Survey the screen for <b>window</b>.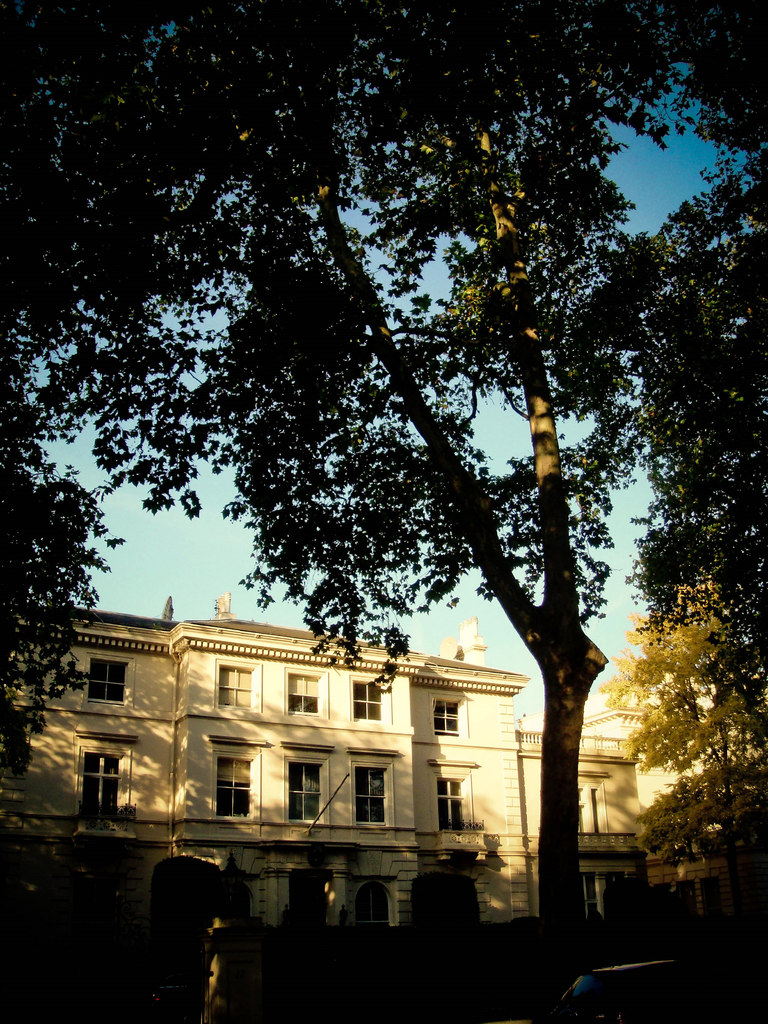
Survey found: BBox(360, 767, 387, 827).
